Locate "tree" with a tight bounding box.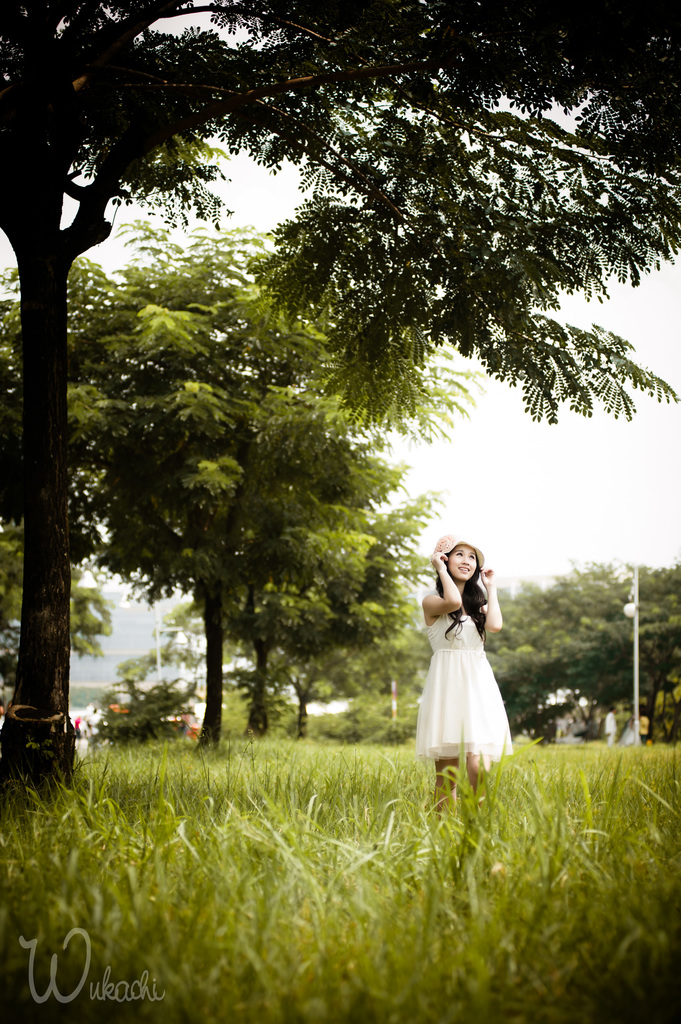
box=[0, 212, 483, 756].
